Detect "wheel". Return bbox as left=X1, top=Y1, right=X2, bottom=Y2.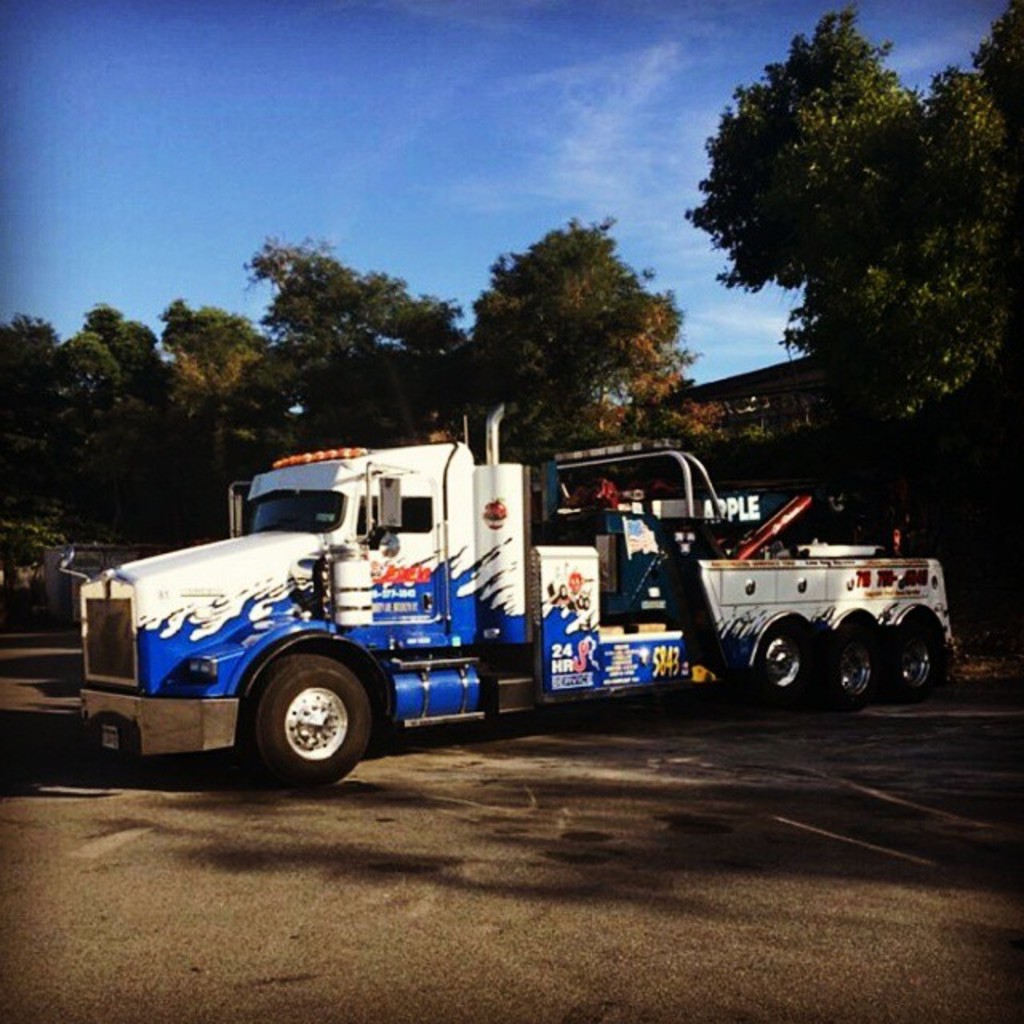
left=877, top=626, right=939, bottom=707.
